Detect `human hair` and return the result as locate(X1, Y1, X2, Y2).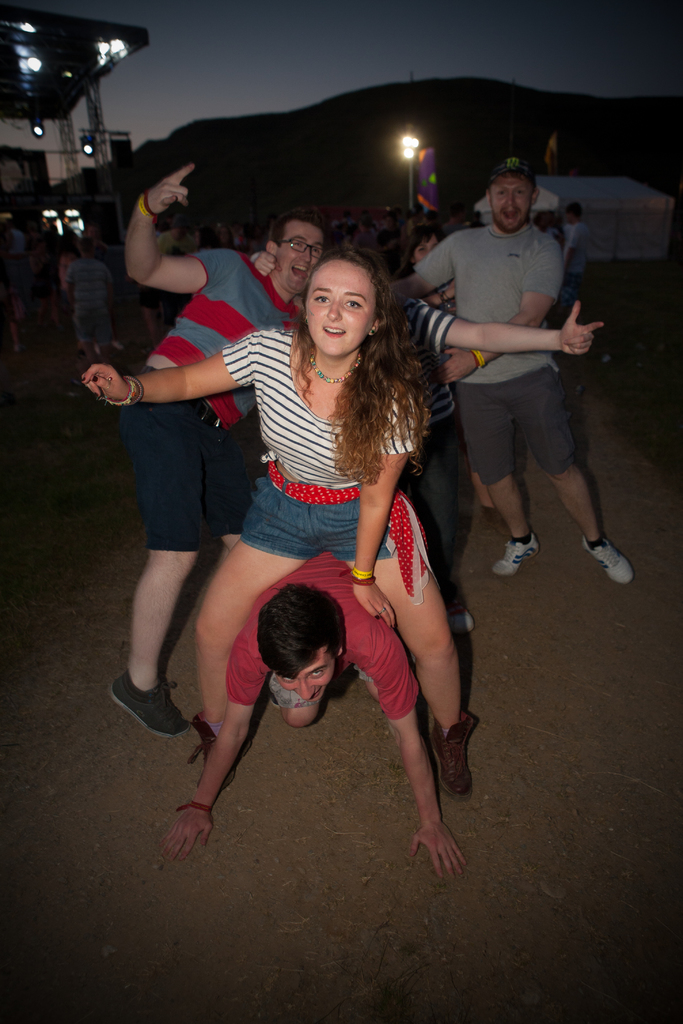
locate(262, 206, 325, 248).
